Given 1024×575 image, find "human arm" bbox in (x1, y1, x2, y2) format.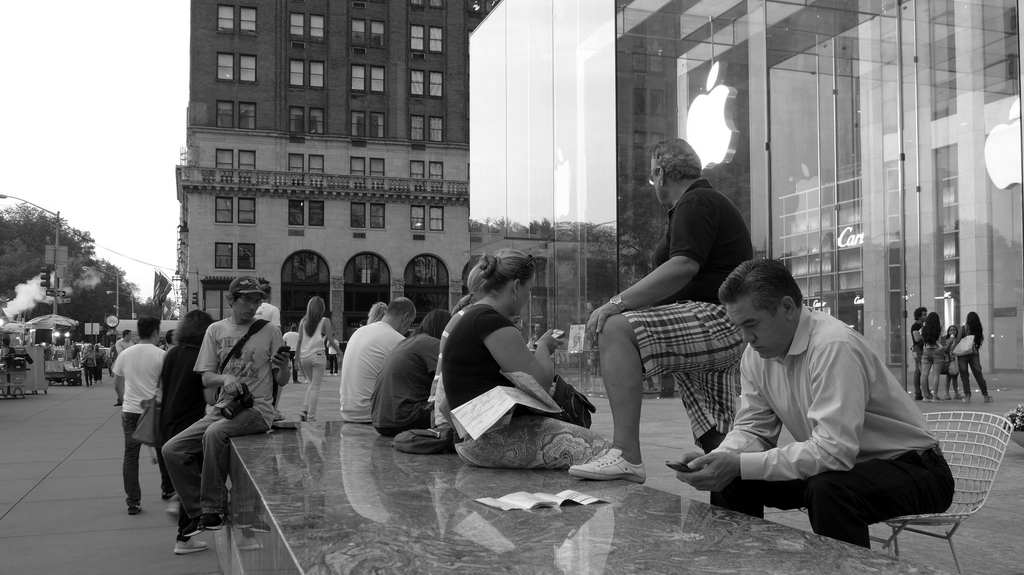
(321, 316, 344, 355).
